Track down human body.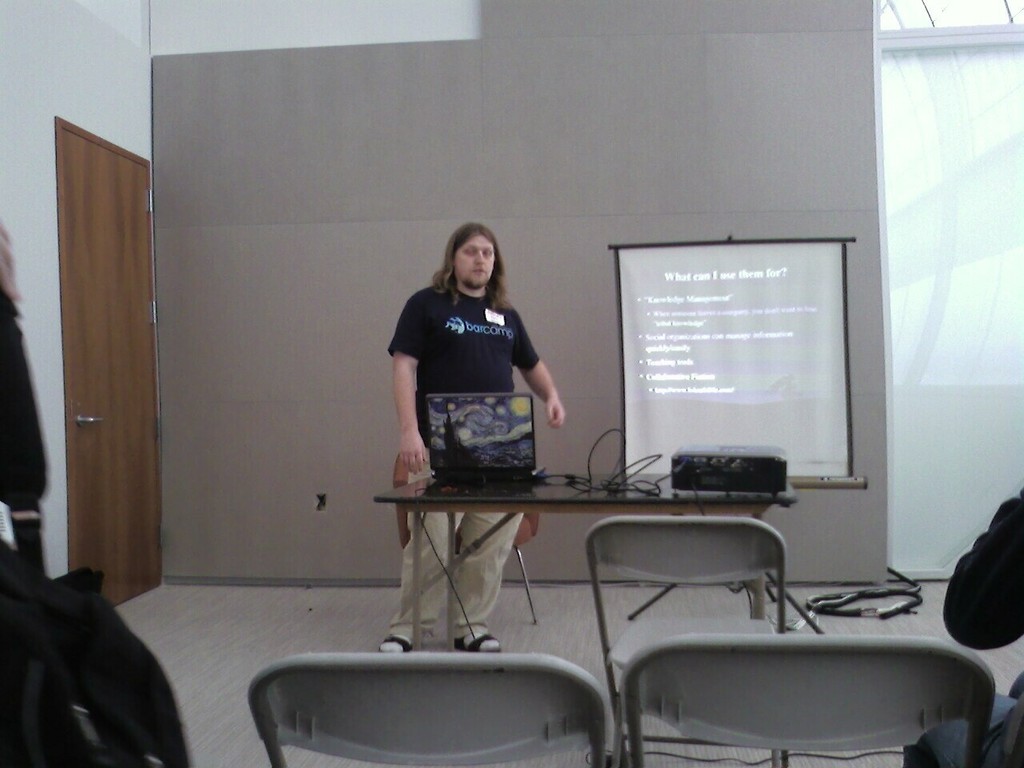
Tracked to box=[378, 229, 568, 527].
